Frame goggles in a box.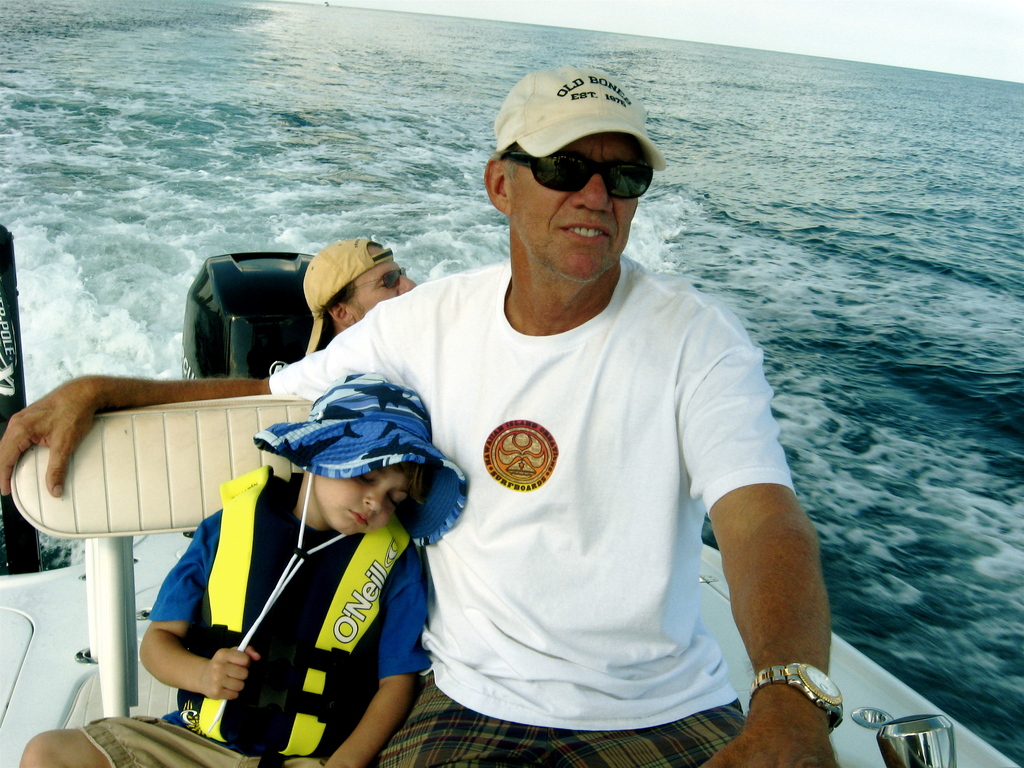
bbox=(343, 268, 407, 291).
